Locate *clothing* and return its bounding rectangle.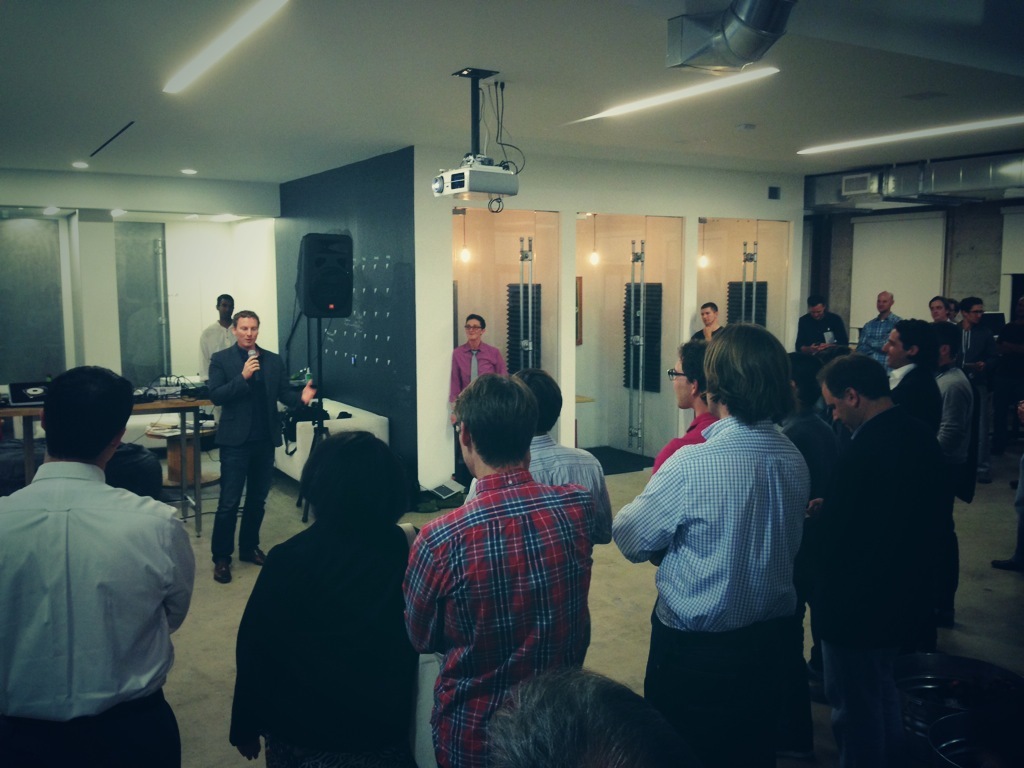
Rect(800, 403, 935, 766).
